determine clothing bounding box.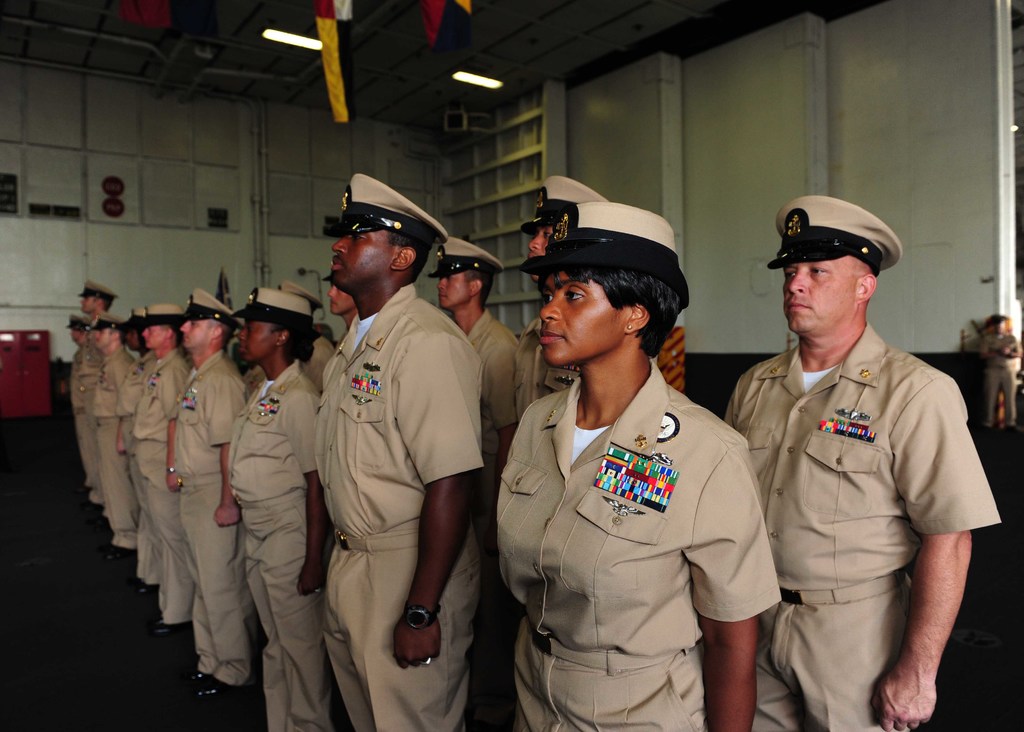
Determined: bbox(509, 316, 713, 424).
